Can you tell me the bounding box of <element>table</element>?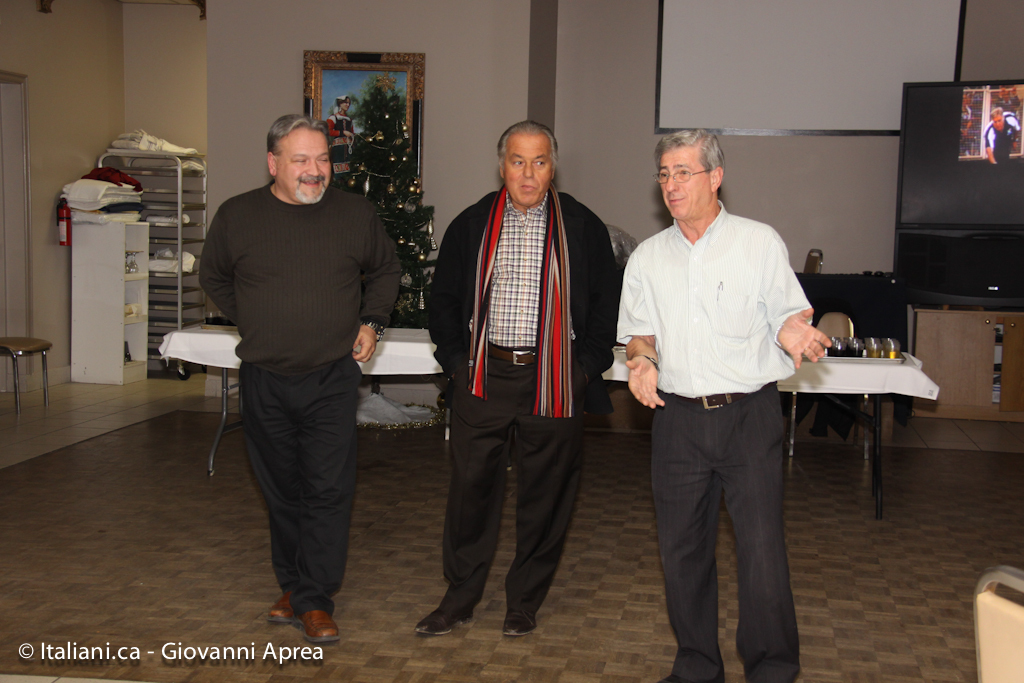
l=157, t=330, r=941, b=467.
